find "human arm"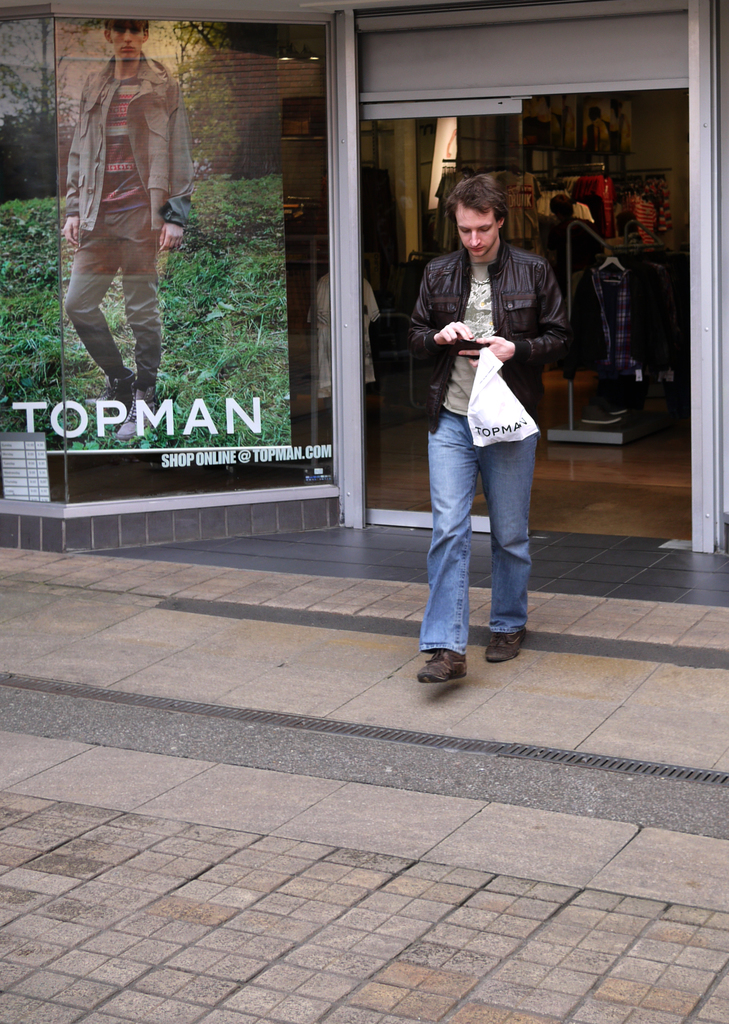
408,271,474,356
